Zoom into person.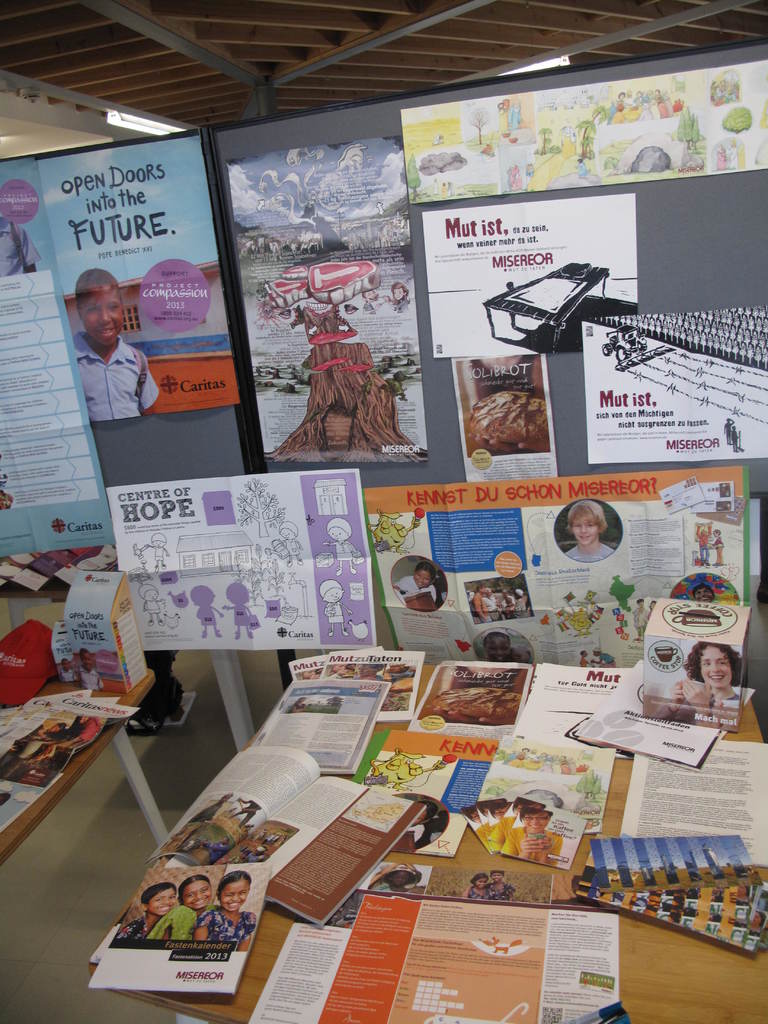
Zoom target: (484, 870, 514, 899).
